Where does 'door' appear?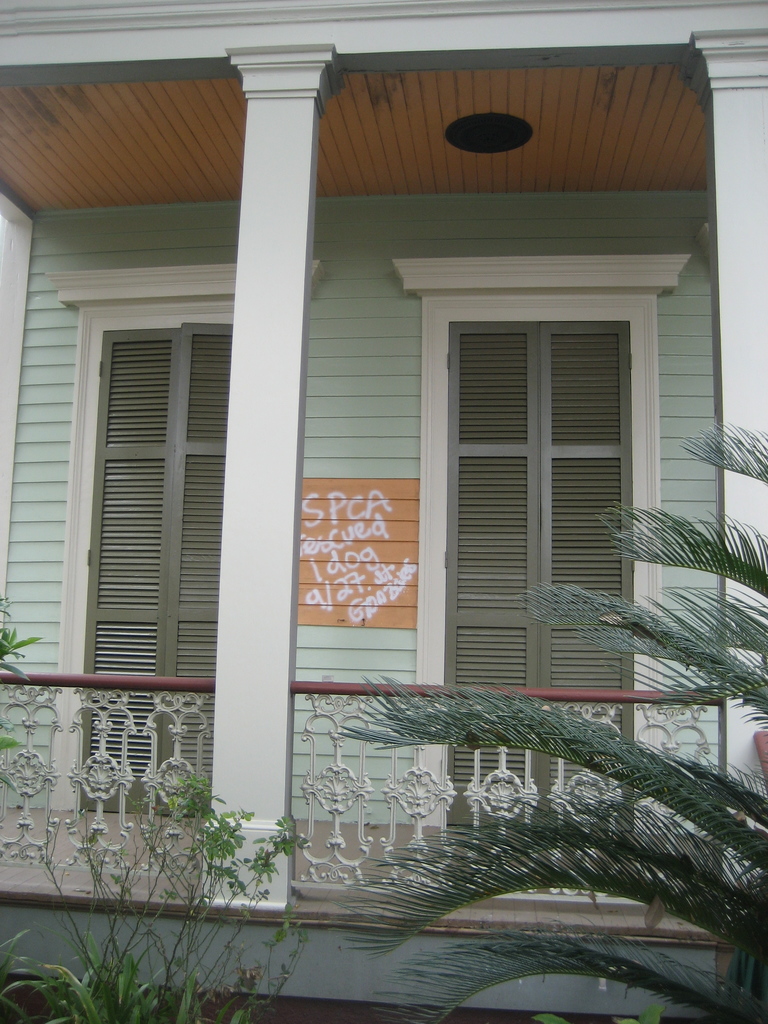
Appears at <region>47, 266, 247, 872</region>.
